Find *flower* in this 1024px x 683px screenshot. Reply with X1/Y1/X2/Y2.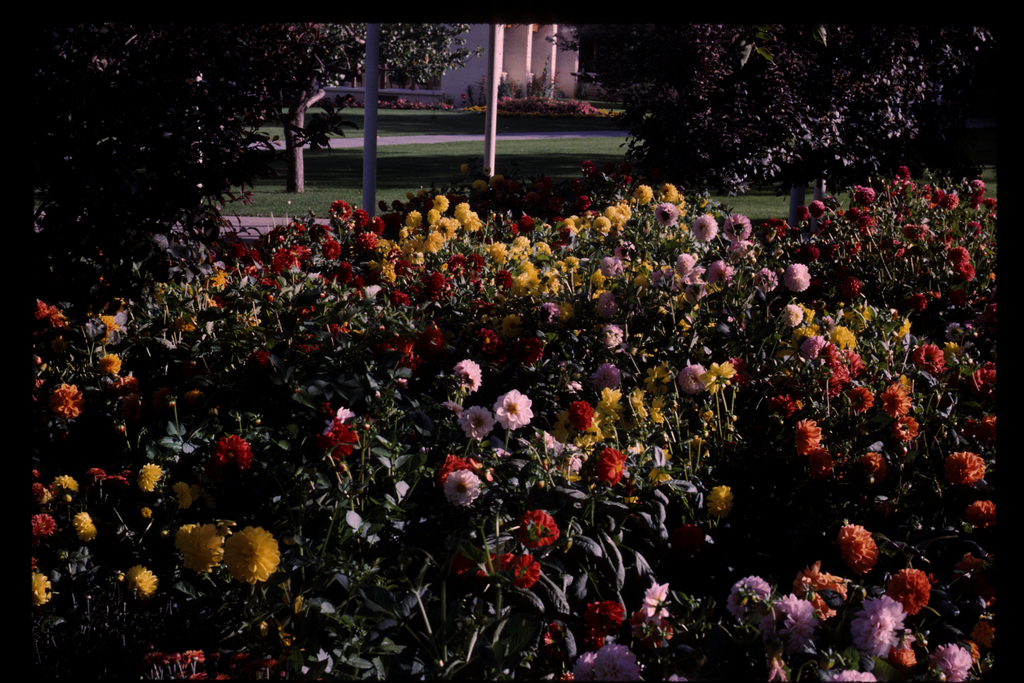
727/574/770/618.
